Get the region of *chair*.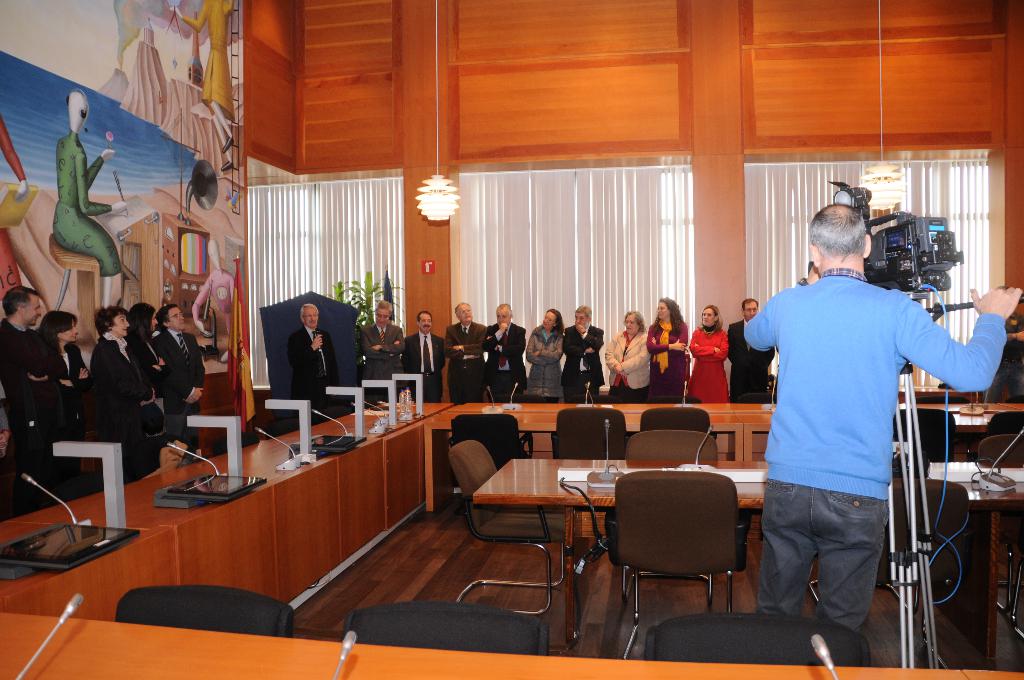
bbox=(445, 408, 535, 518).
